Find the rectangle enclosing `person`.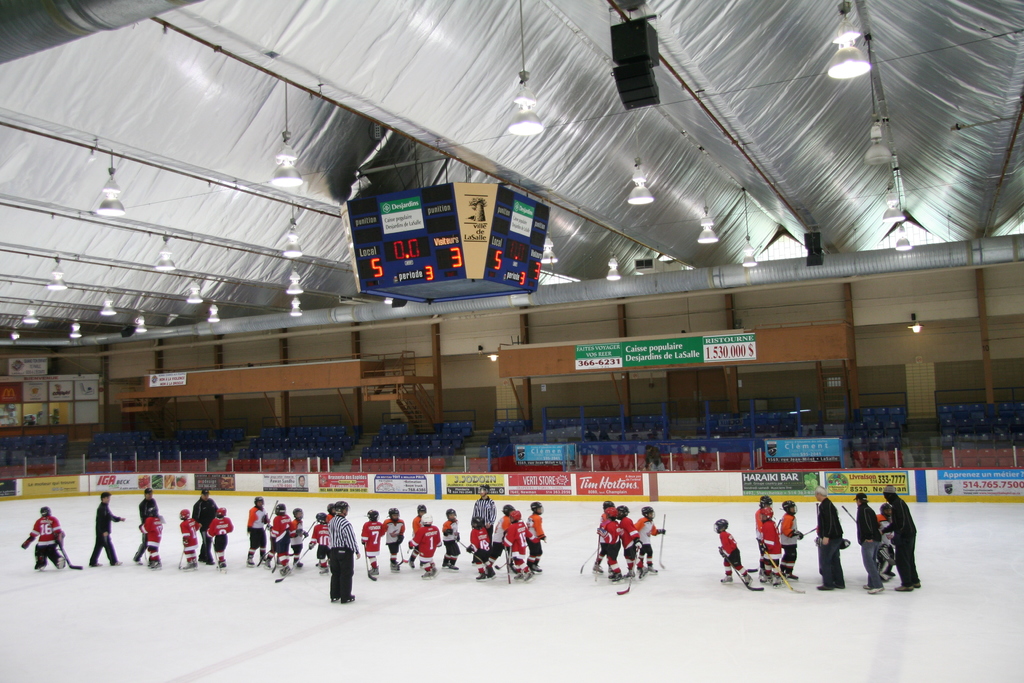
box=[815, 493, 847, 588].
